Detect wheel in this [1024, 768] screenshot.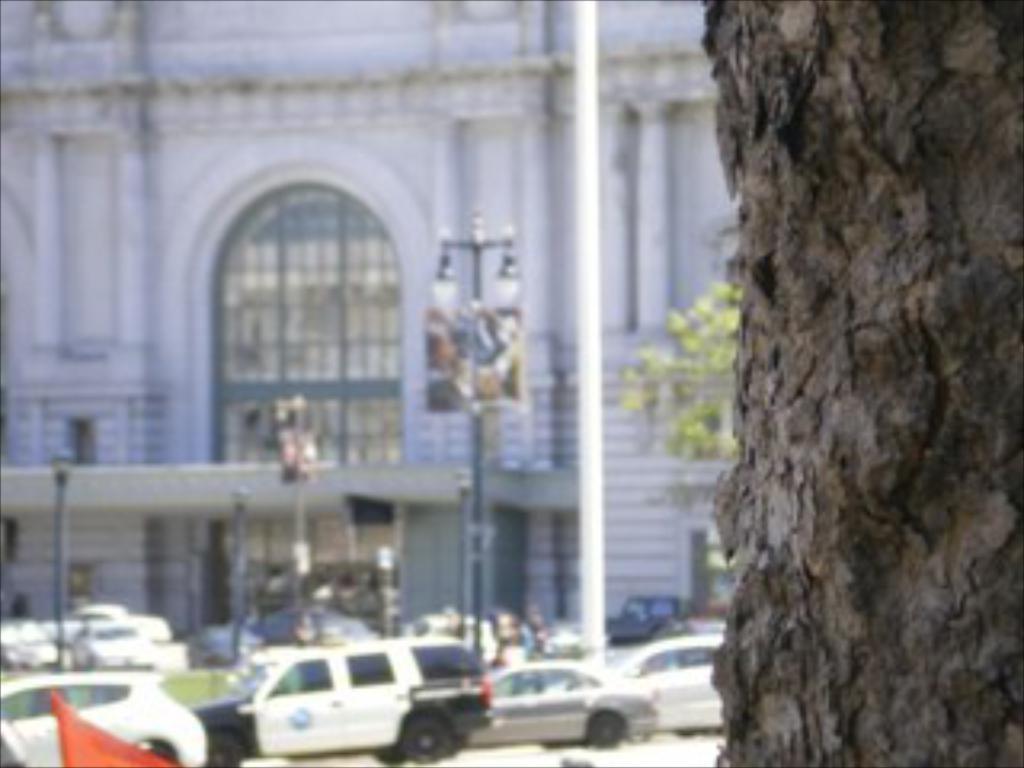
Detection: 586 714 627 746.
